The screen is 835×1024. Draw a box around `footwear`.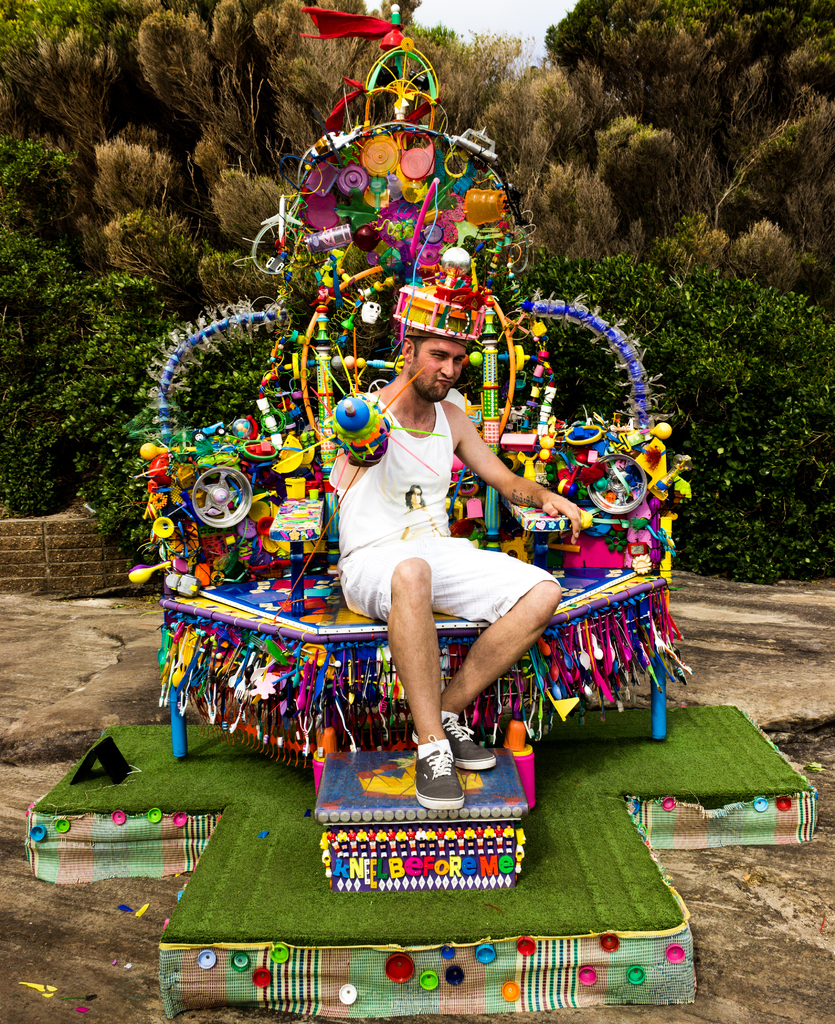
box=[408, 746, 466, 810].
